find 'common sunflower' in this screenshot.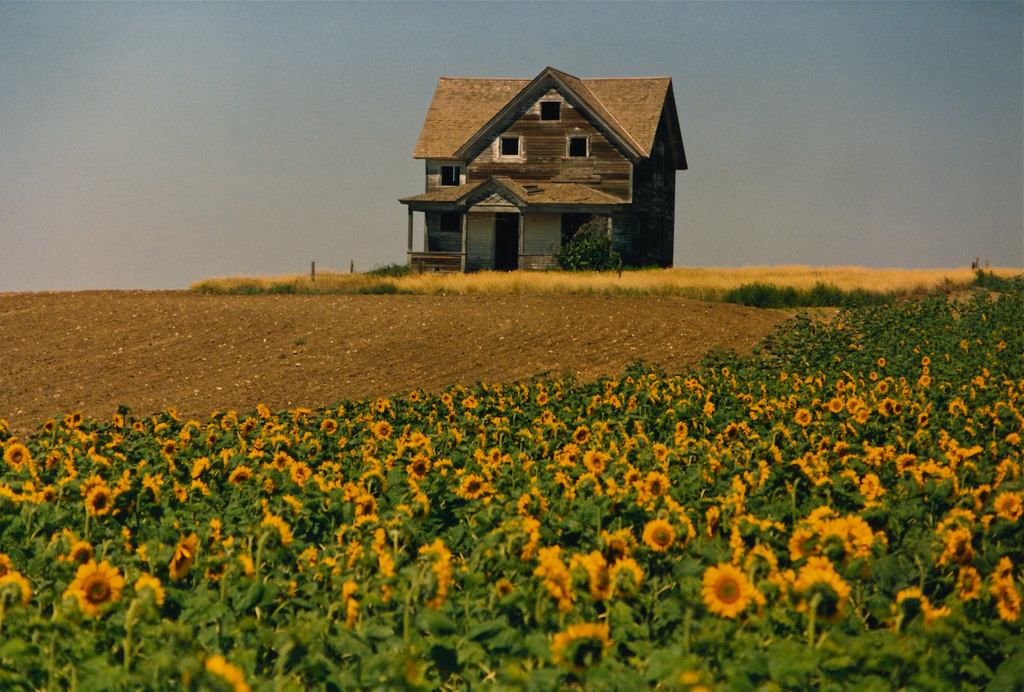
The bounding box for 'common sunflower' is <bbox>84, 490, 109, 518</bbox>.
